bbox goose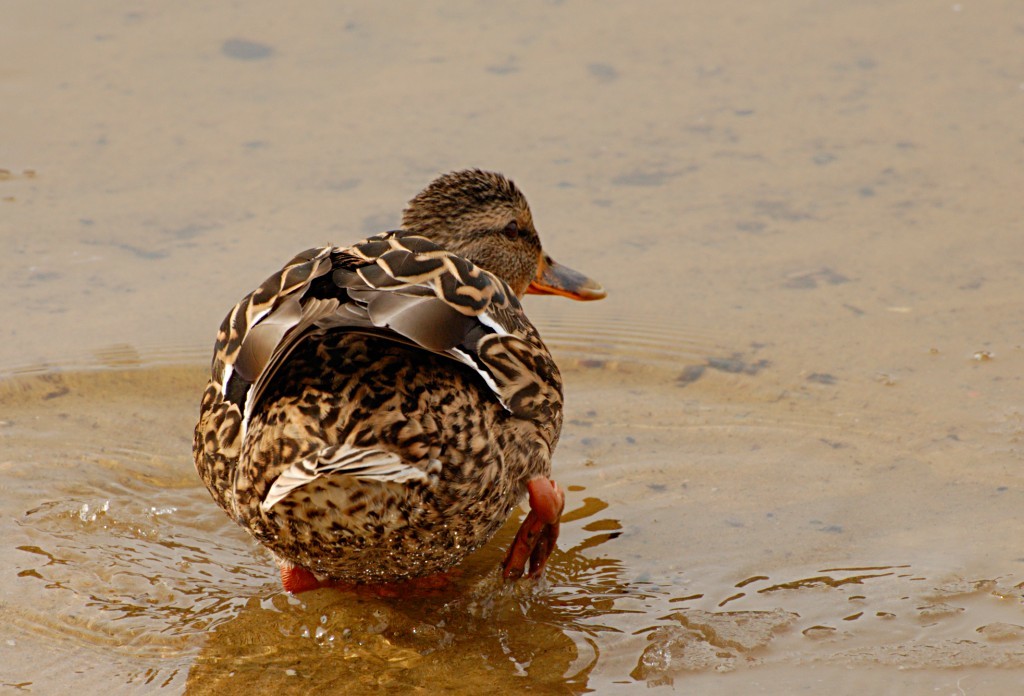
191 159 609 599
